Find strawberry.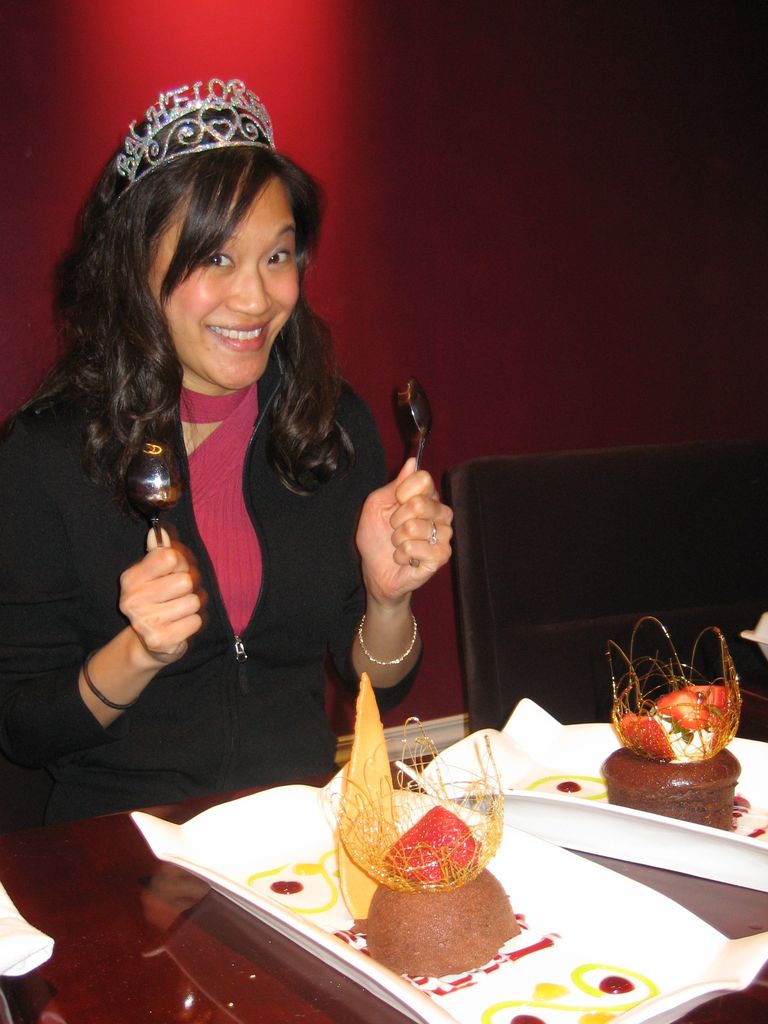
left=383, top=808, right=477, bottom=889.
